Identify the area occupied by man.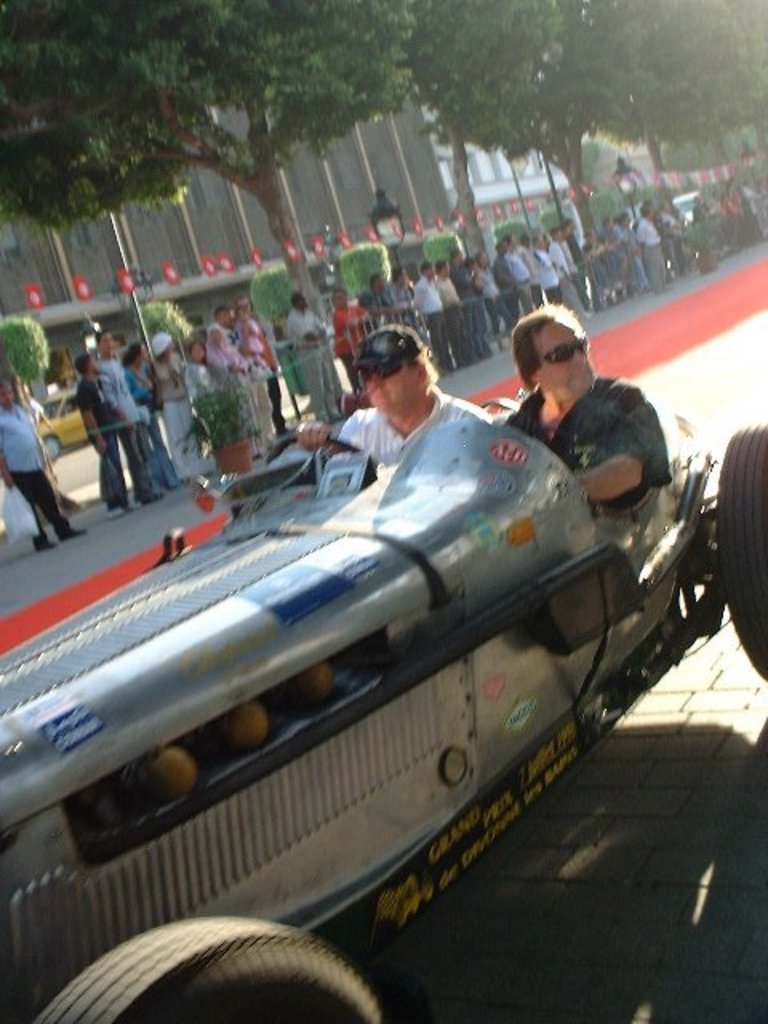
Area: <region>373, 274, 410, 334</region>.
